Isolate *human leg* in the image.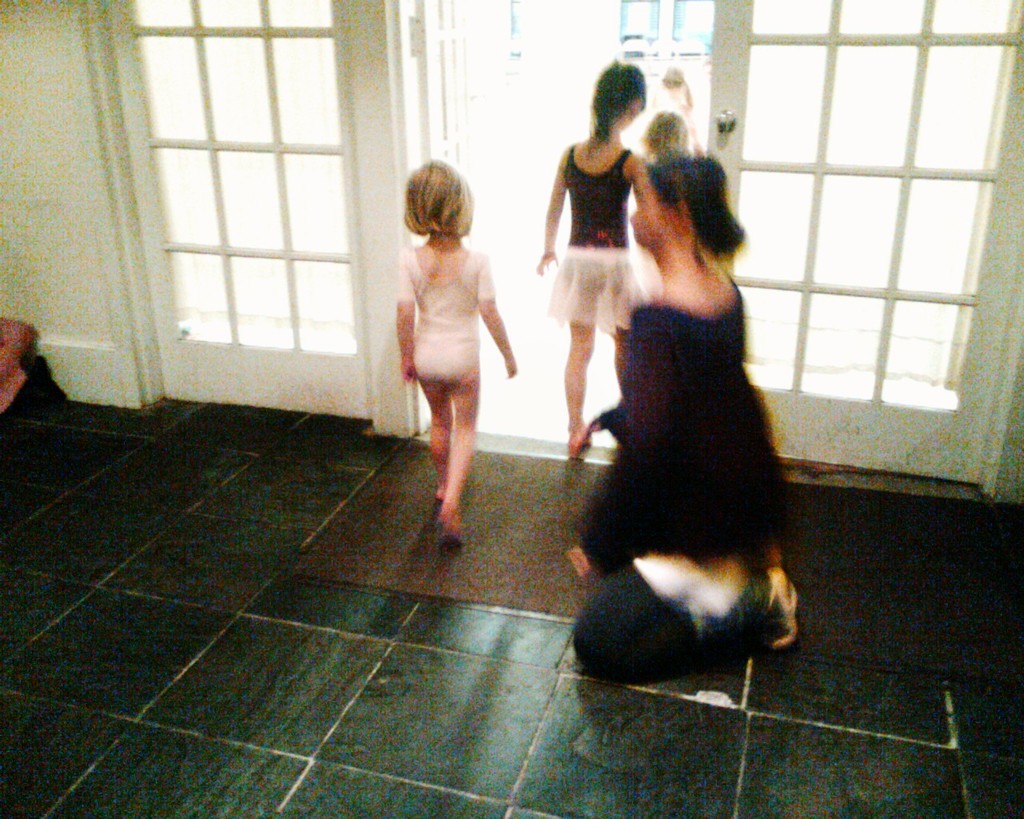
Isolated region: <region>560, 255, 602, 461</region>.
